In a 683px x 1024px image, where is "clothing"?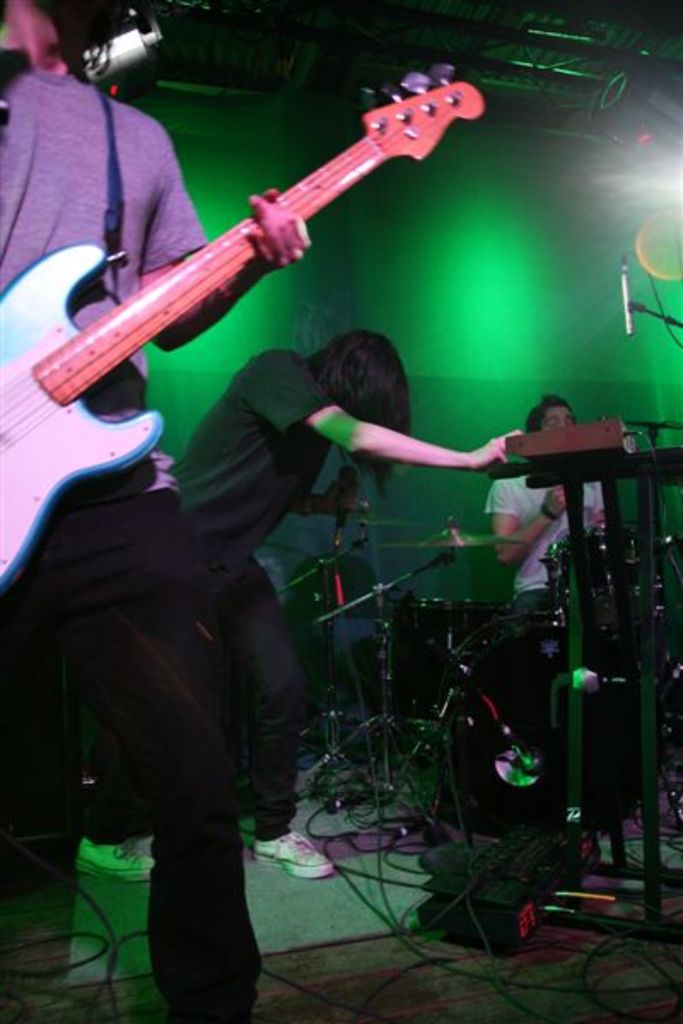
l=171, t=348, r=342, b=836.
